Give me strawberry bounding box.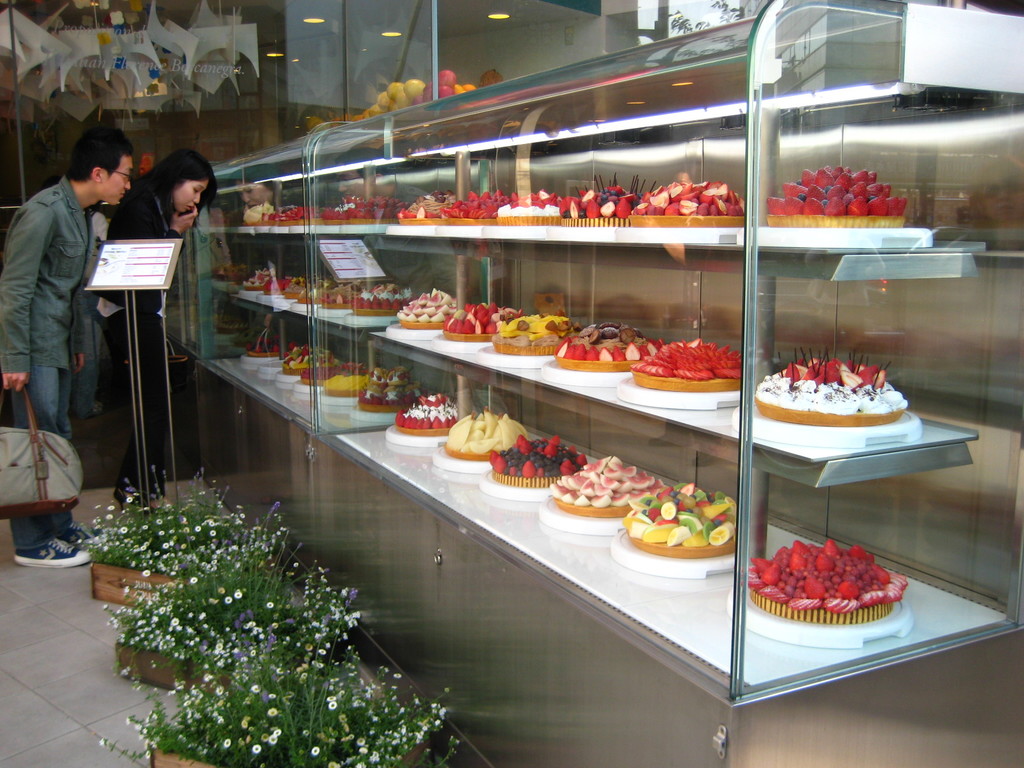
845,194,867,218.
